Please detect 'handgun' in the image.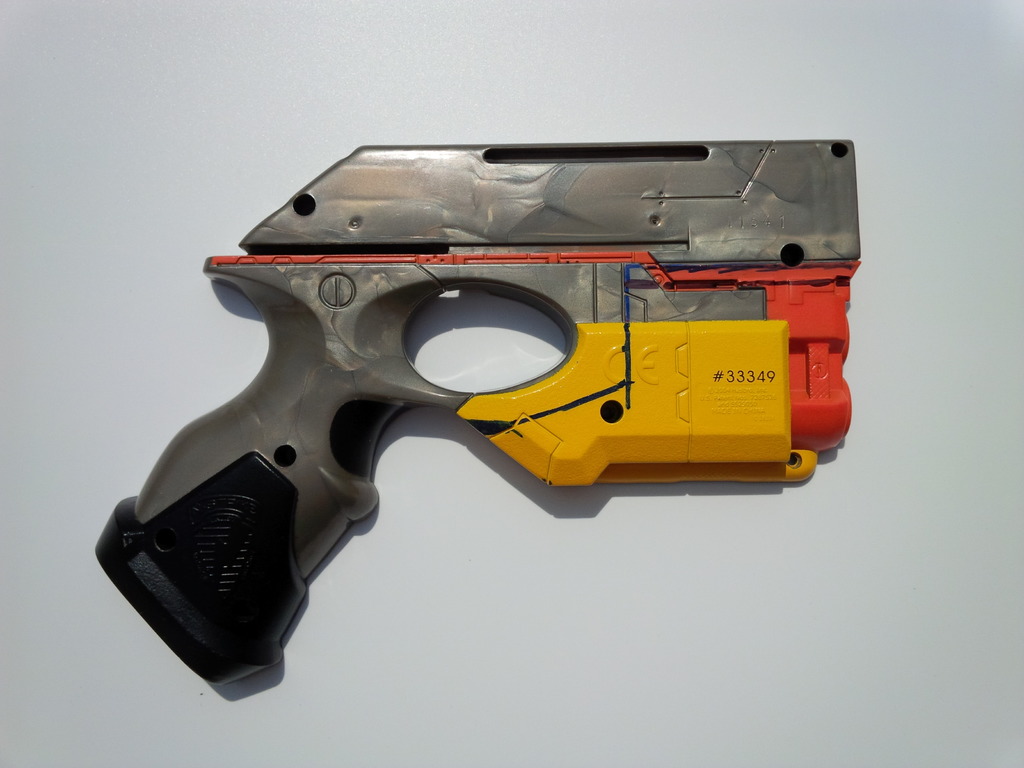
(93,138,860,684).
